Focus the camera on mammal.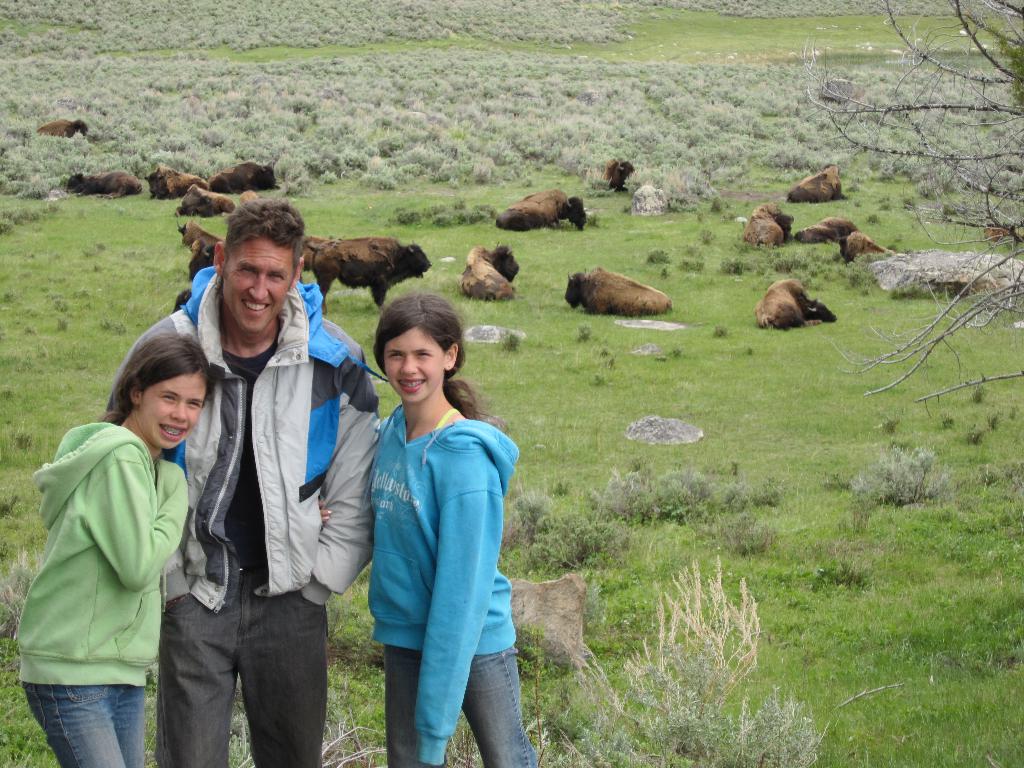
Focus region: detection(605, 159, 635, 196).
